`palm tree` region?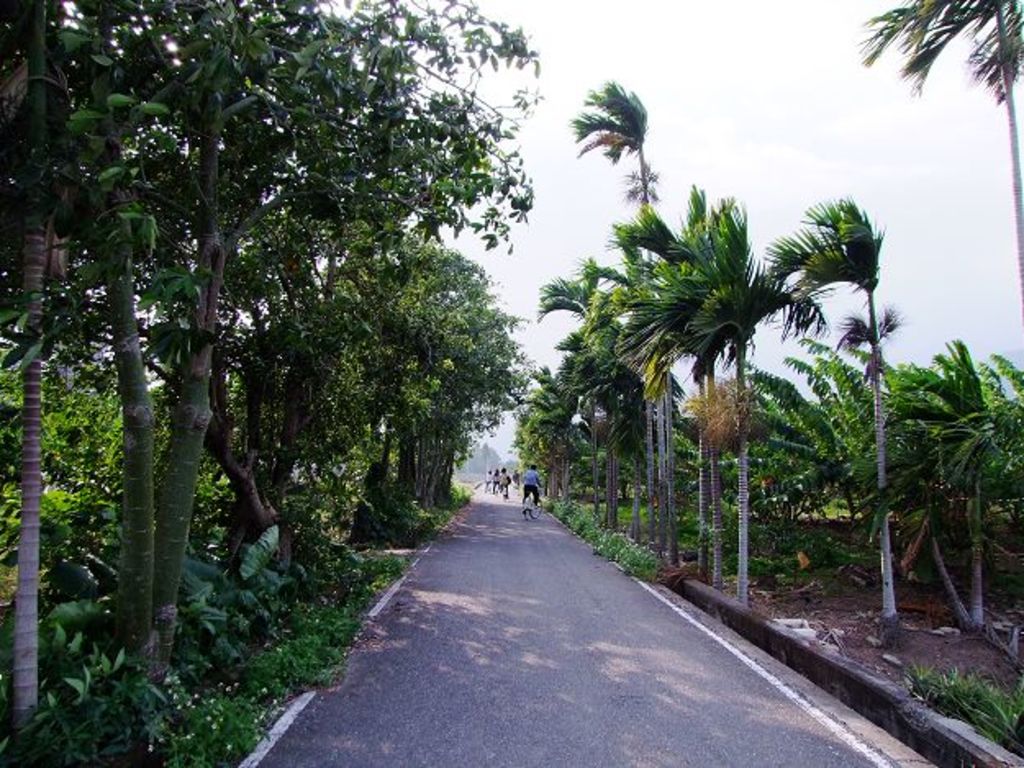
rect(654, 239, 711, 578)
